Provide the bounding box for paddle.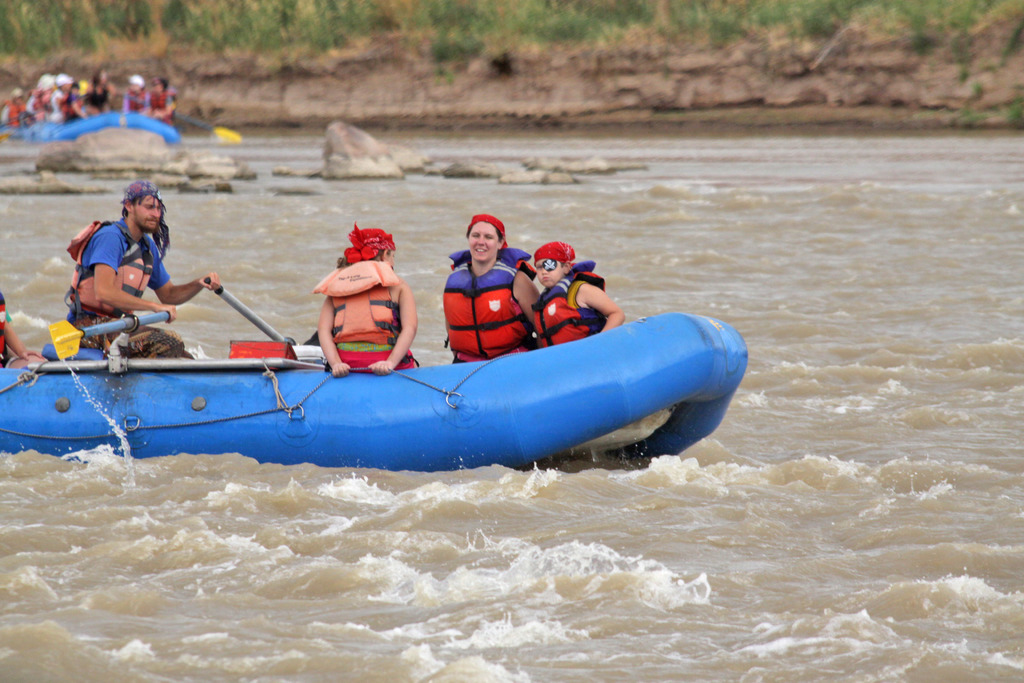
crop(205, 272, 314, 368).
